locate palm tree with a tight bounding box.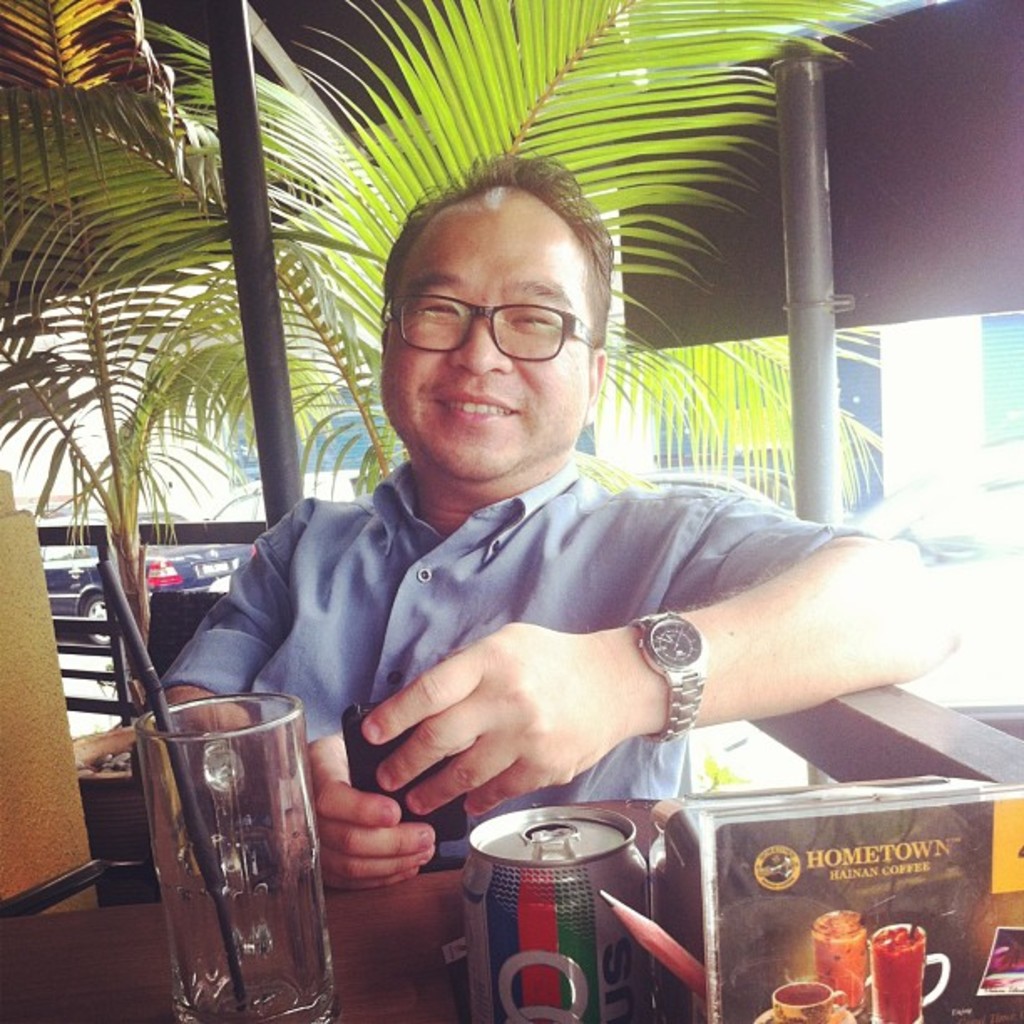
<bbox>0, 0, 897, 721</bbox>.
